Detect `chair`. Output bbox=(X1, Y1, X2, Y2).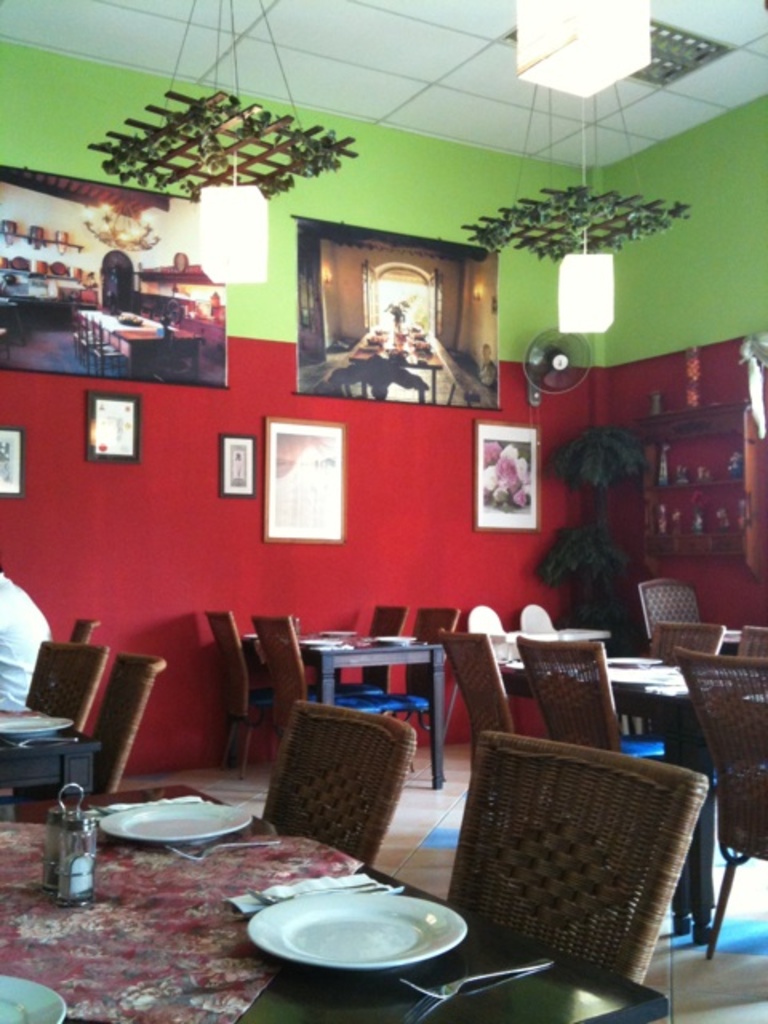
bbox=(515, 606, 570, 632).
